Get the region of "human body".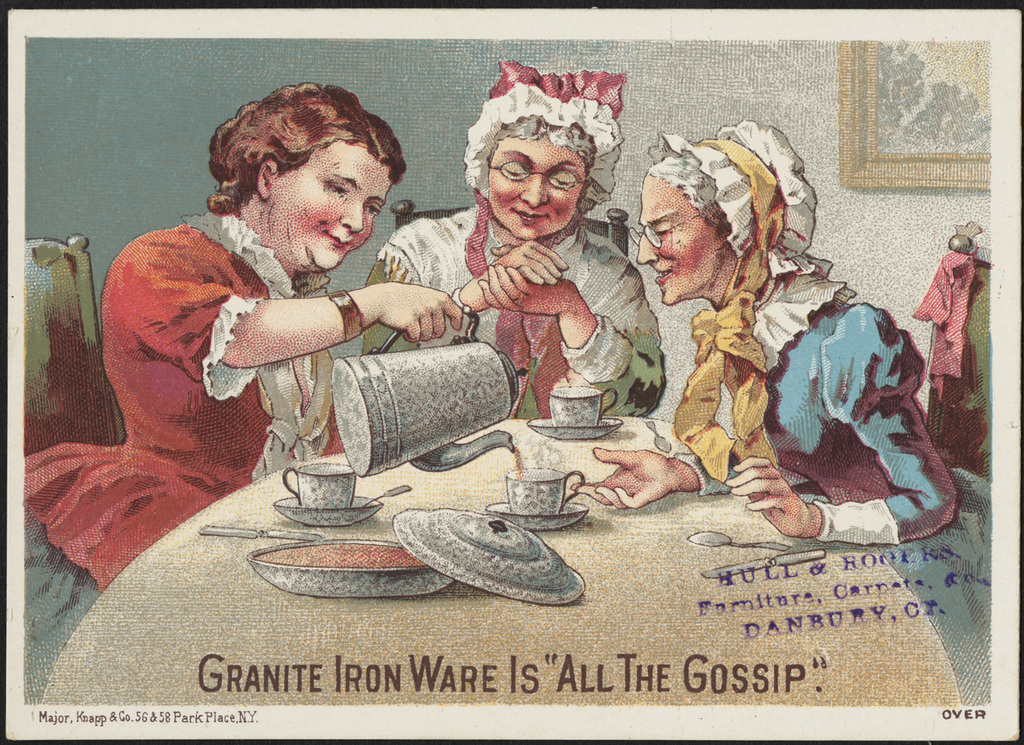
crop(362, 203, 667, 419).
